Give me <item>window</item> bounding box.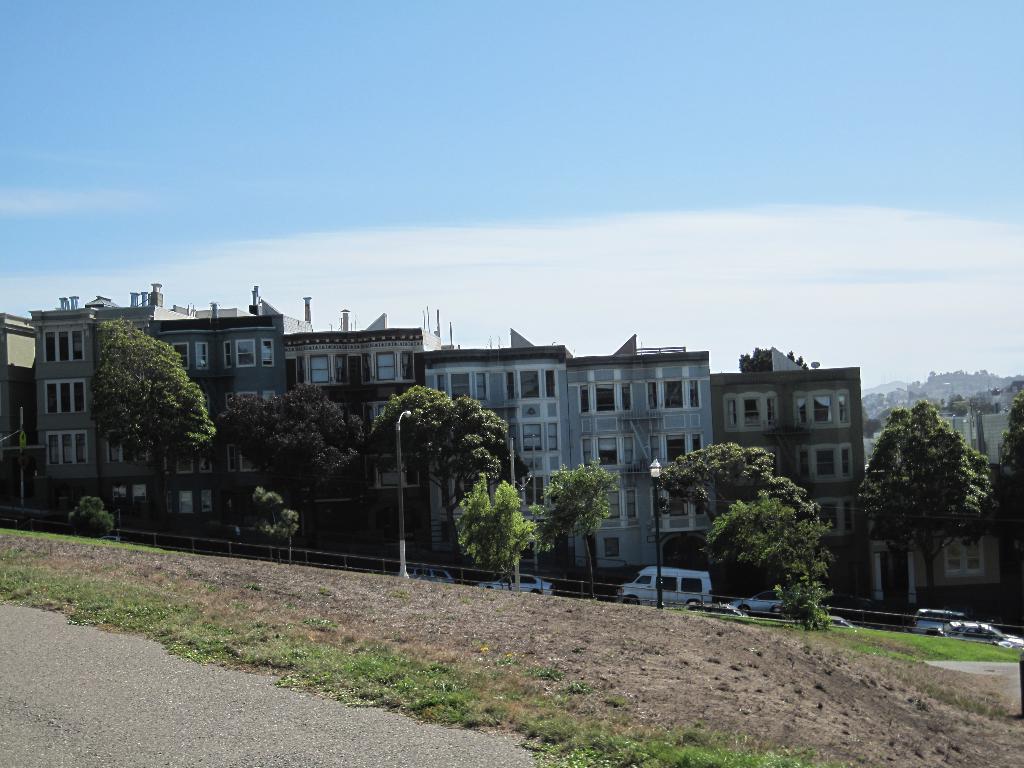
x1=813, y1=497, x2=854, y2=531.
